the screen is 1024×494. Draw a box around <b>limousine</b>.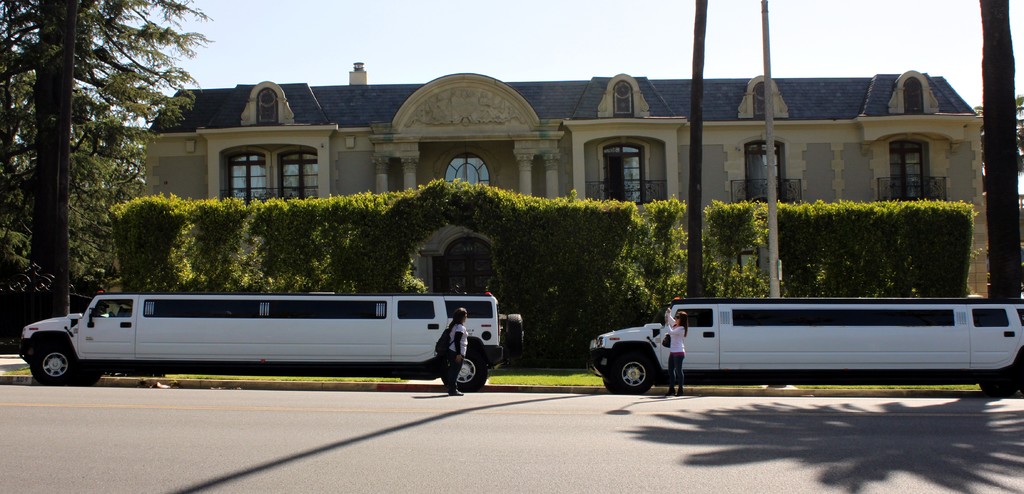
x1=11 y1=292 x2=523 y2=391.
